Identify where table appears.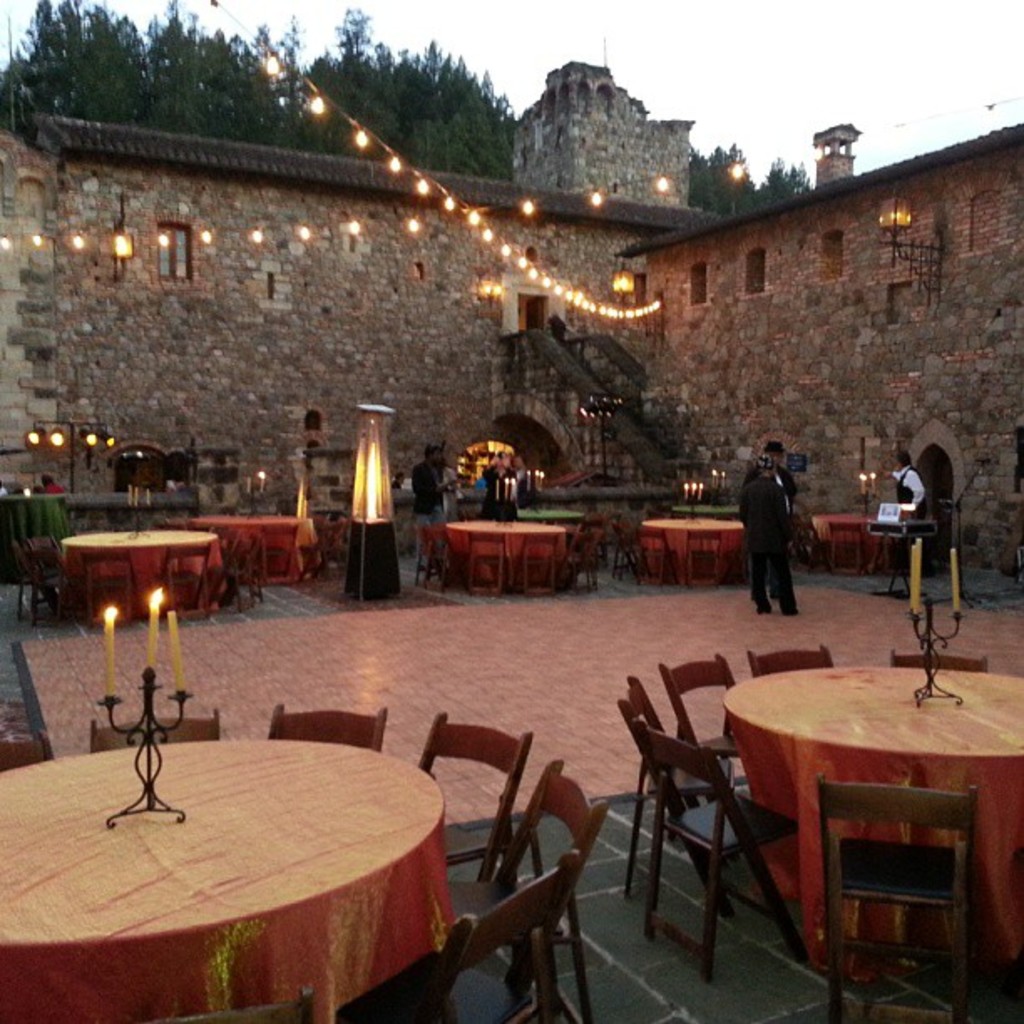
Appears at box(447, 524, 561, 591).
